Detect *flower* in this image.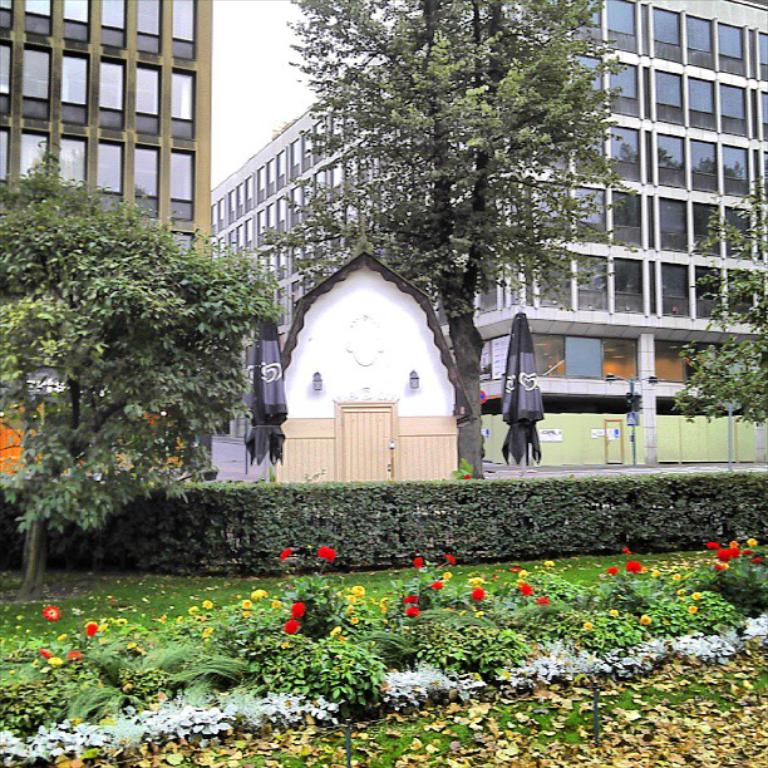
Detection: bbox=(251, 586, 271, 600).
